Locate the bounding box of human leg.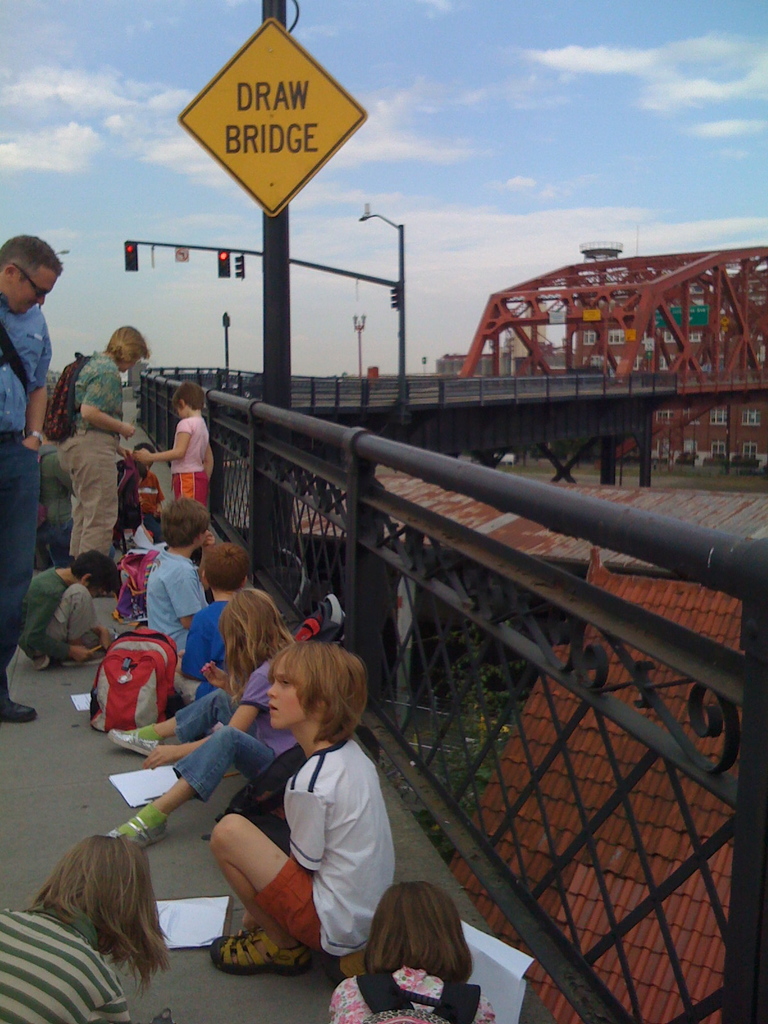
Bounding box: bbox=(205, 816, 334, 968).
